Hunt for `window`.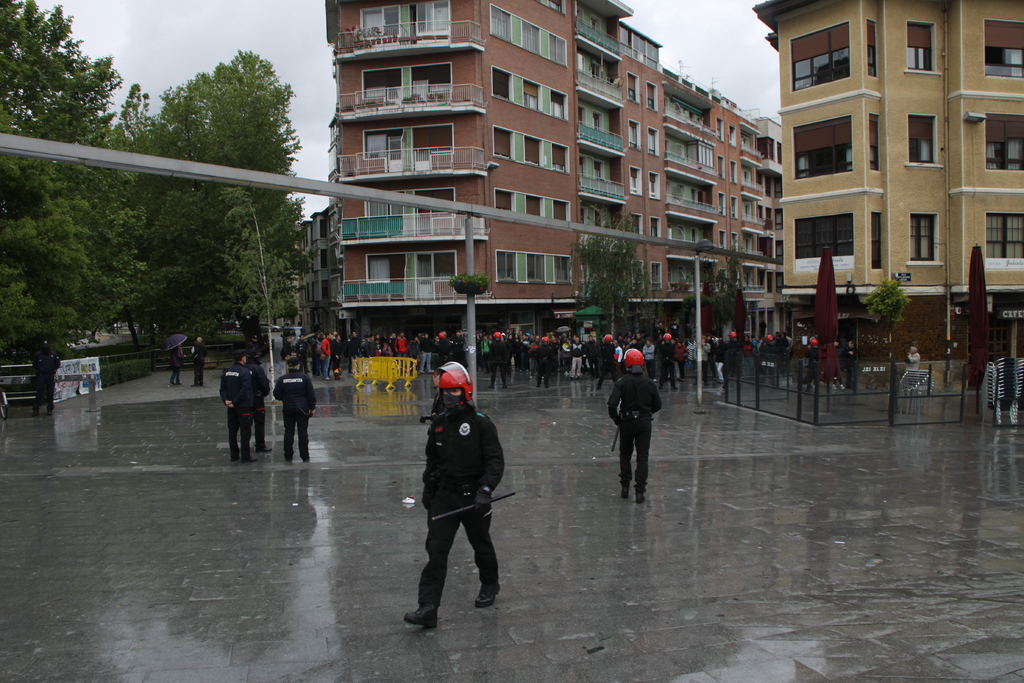
Hunted down at BBox(869, 113, 882, 171).
